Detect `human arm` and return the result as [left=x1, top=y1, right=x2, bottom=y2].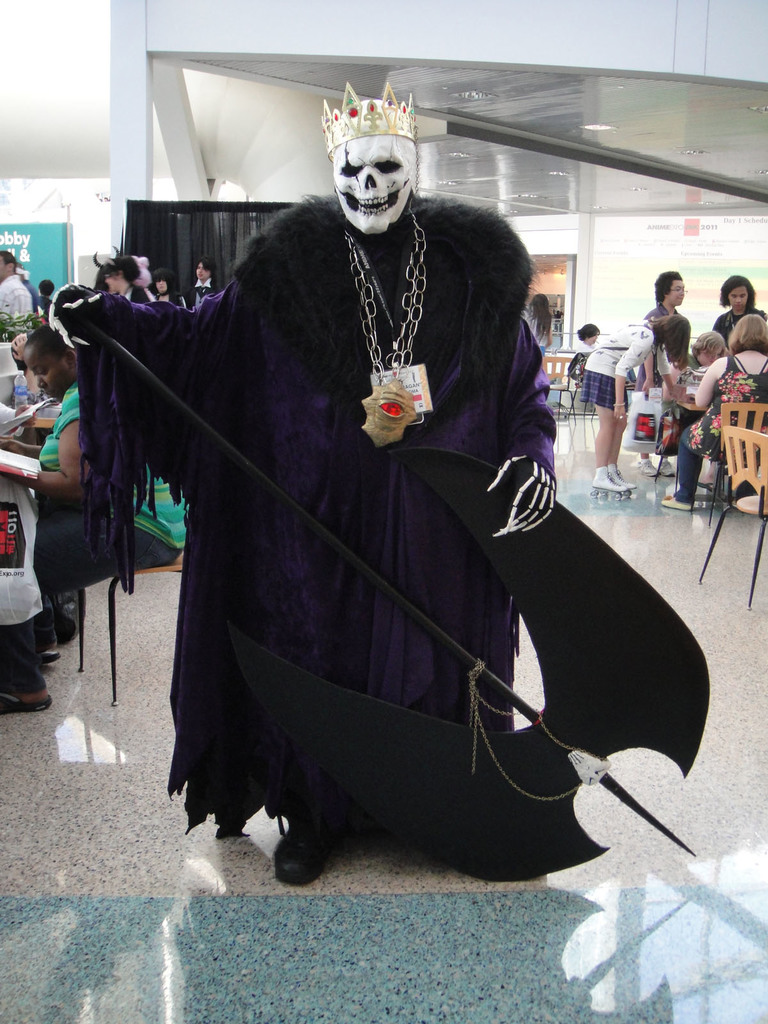
[left=652, top=341, right=674, bottom=390].
